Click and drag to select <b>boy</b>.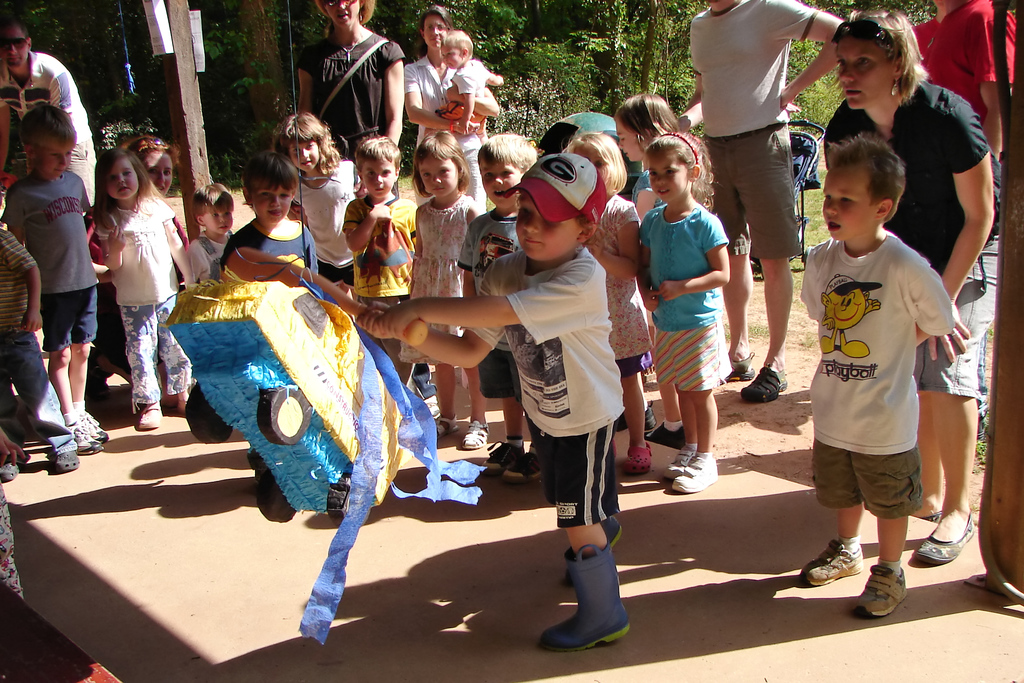
Selection: region(6, 102, 113, 463).
